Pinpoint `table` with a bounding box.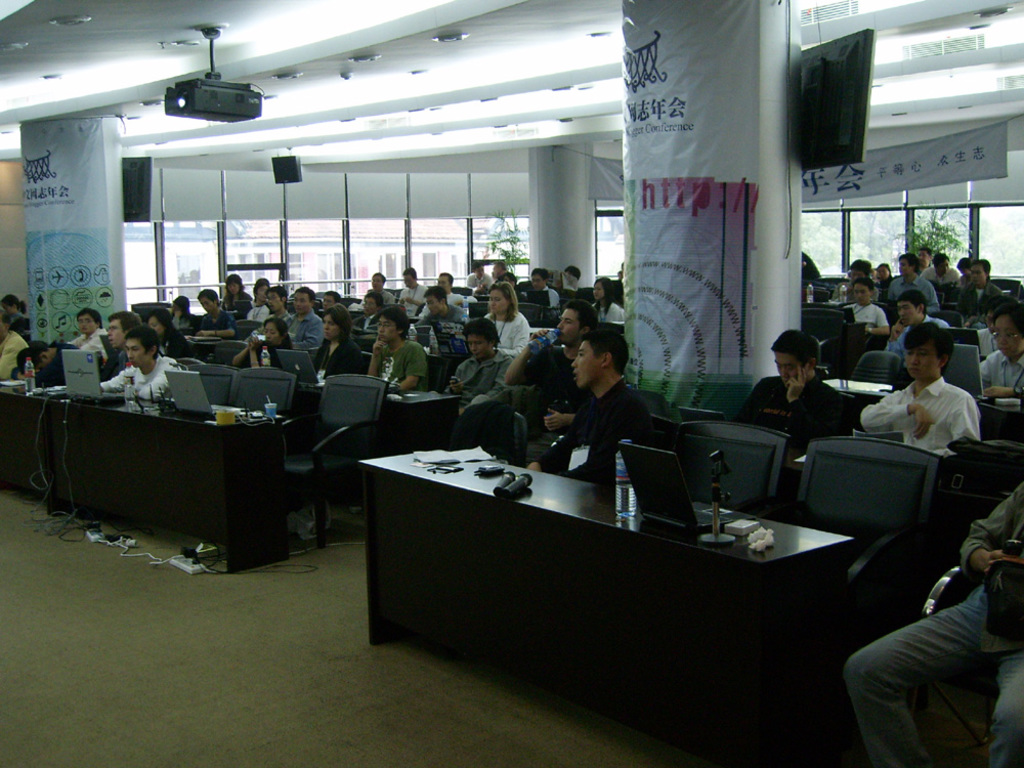
detection(0, 376, 324, 574).
